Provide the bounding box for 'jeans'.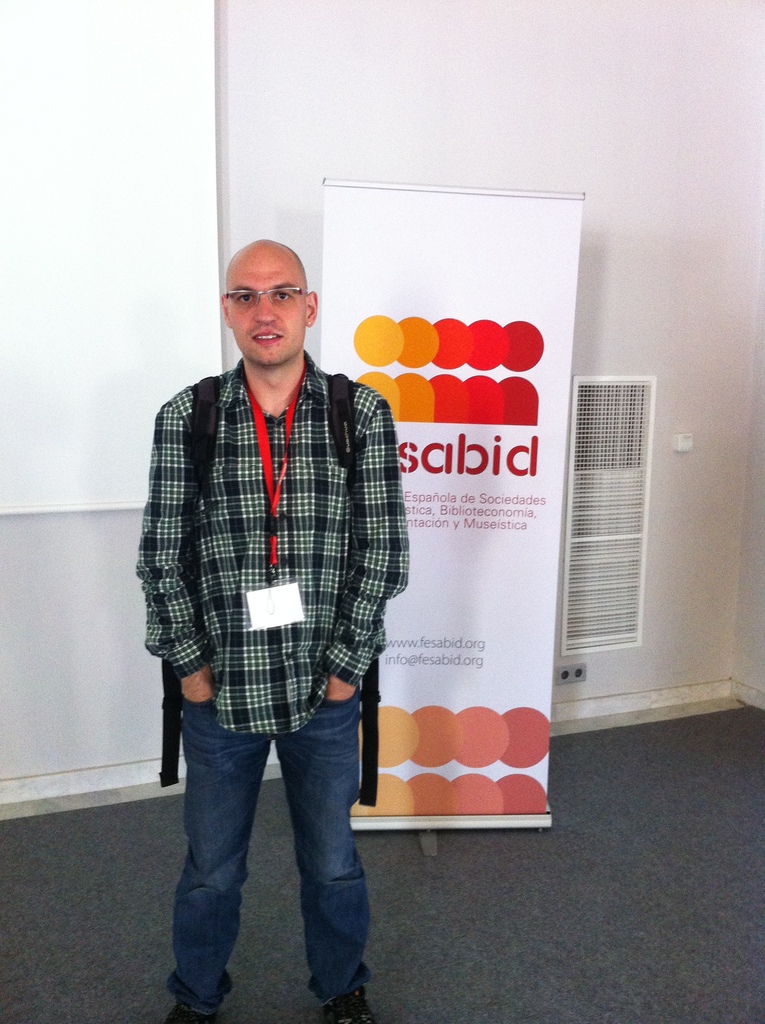
select_region(157, 689, 385, 1003).
